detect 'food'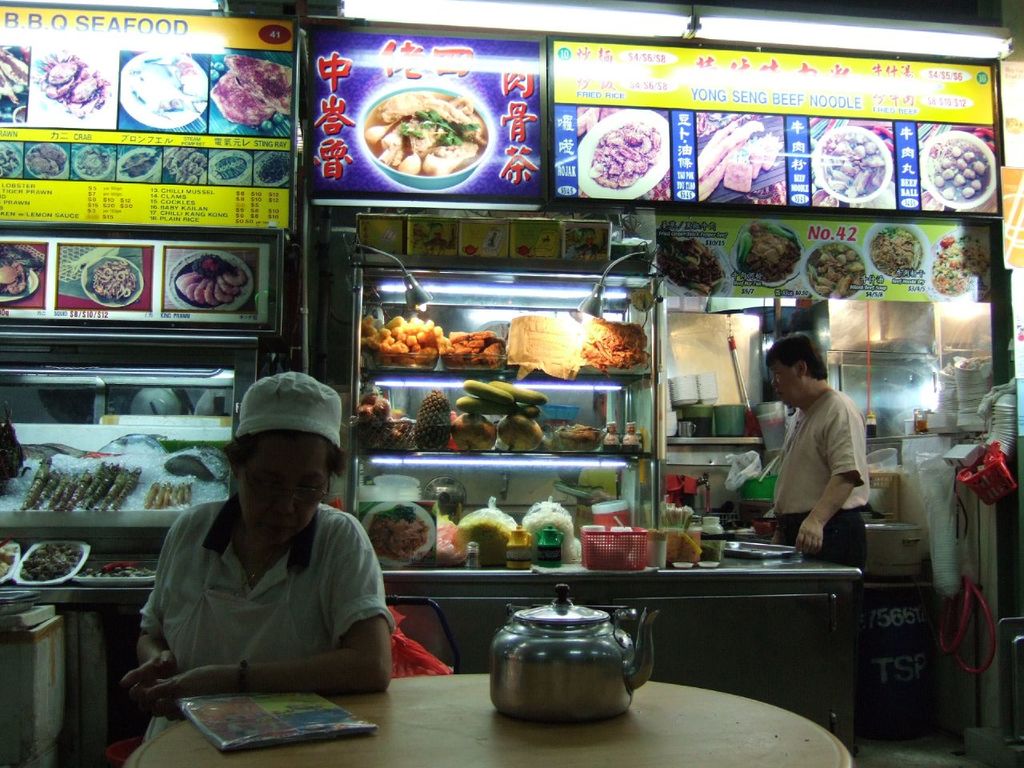
locate(358, 382, 420, 454)
